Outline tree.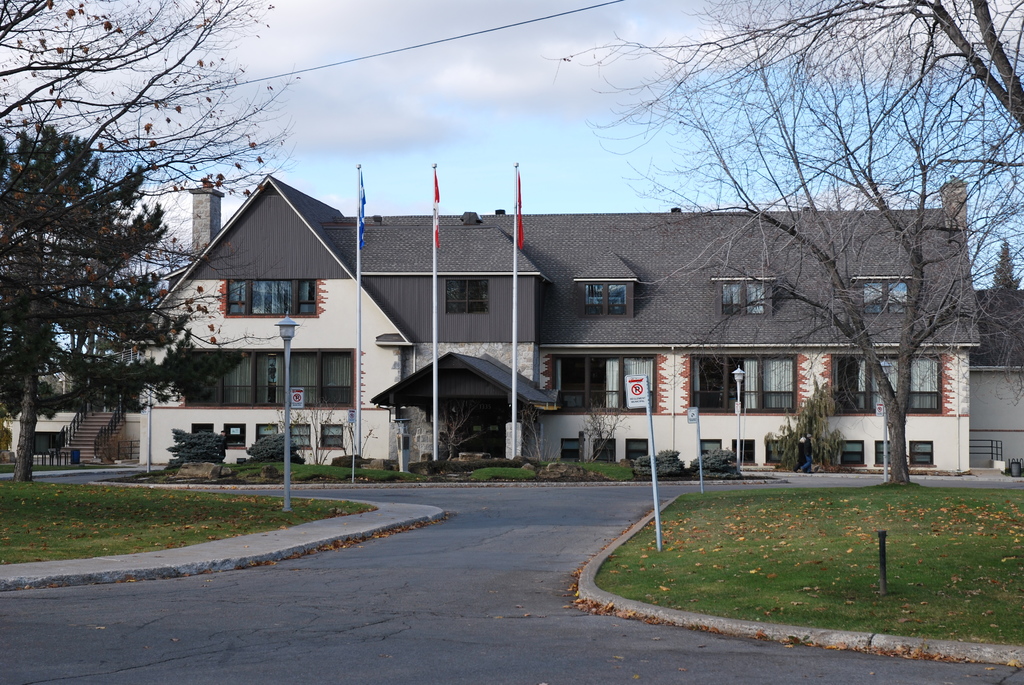
Outline: x1=0, y1=0, x2=303, y2=353.
